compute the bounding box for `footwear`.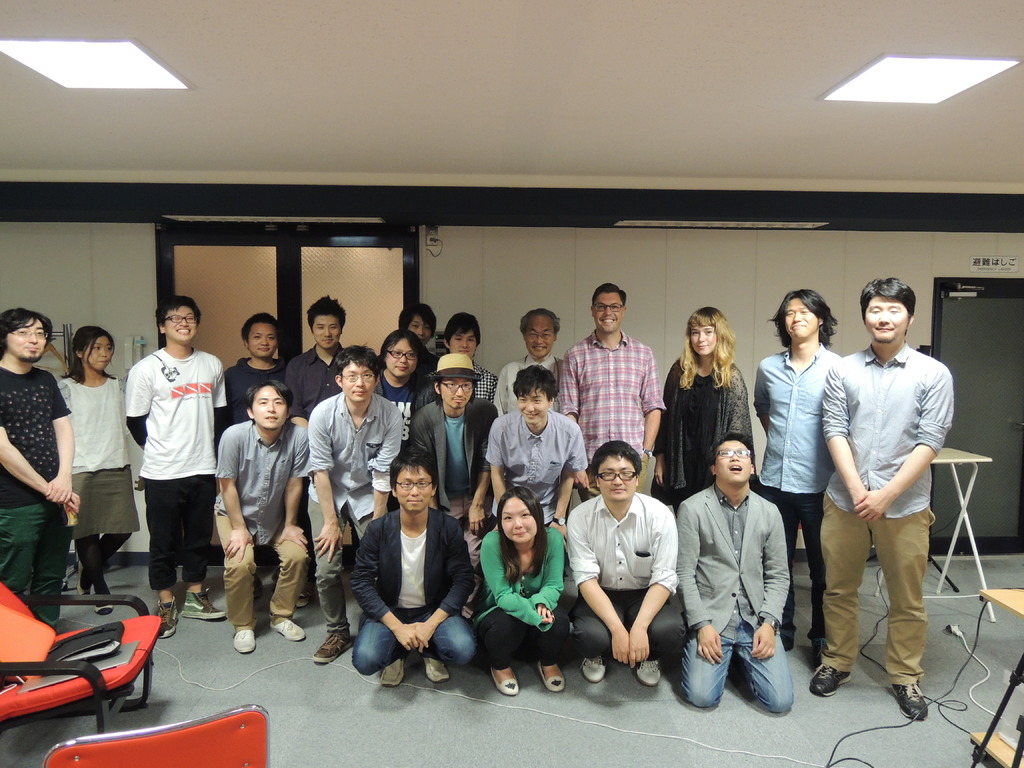
bbox(96, 599, 113, 614).
